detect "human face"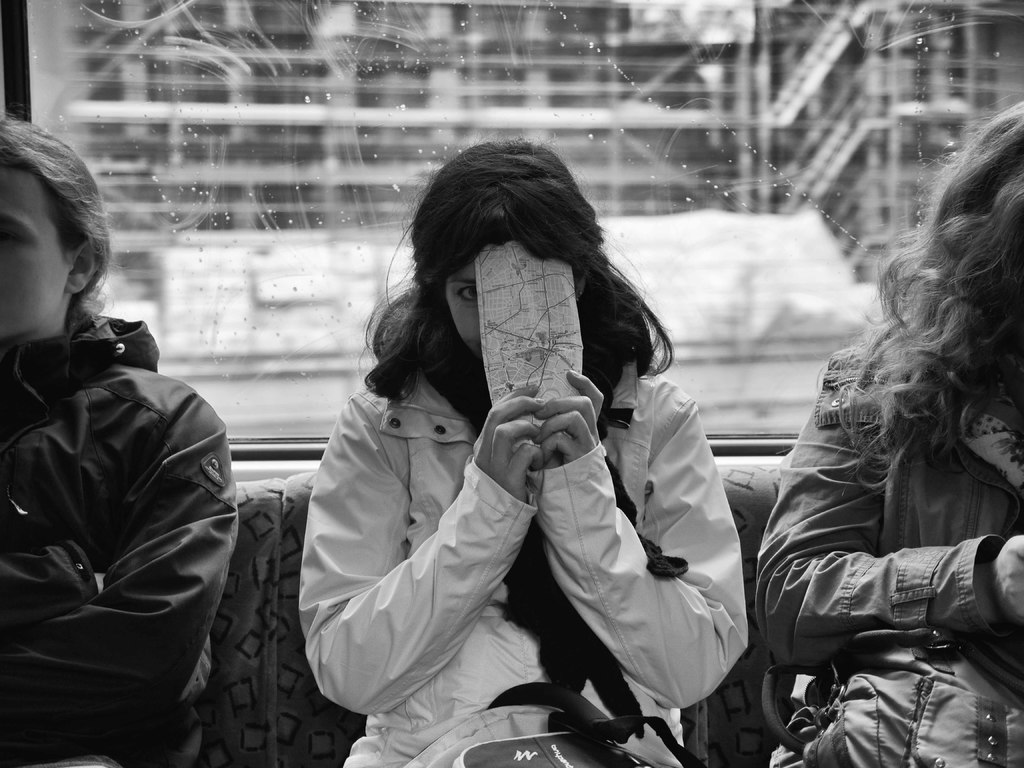
[0,168,70,340]
